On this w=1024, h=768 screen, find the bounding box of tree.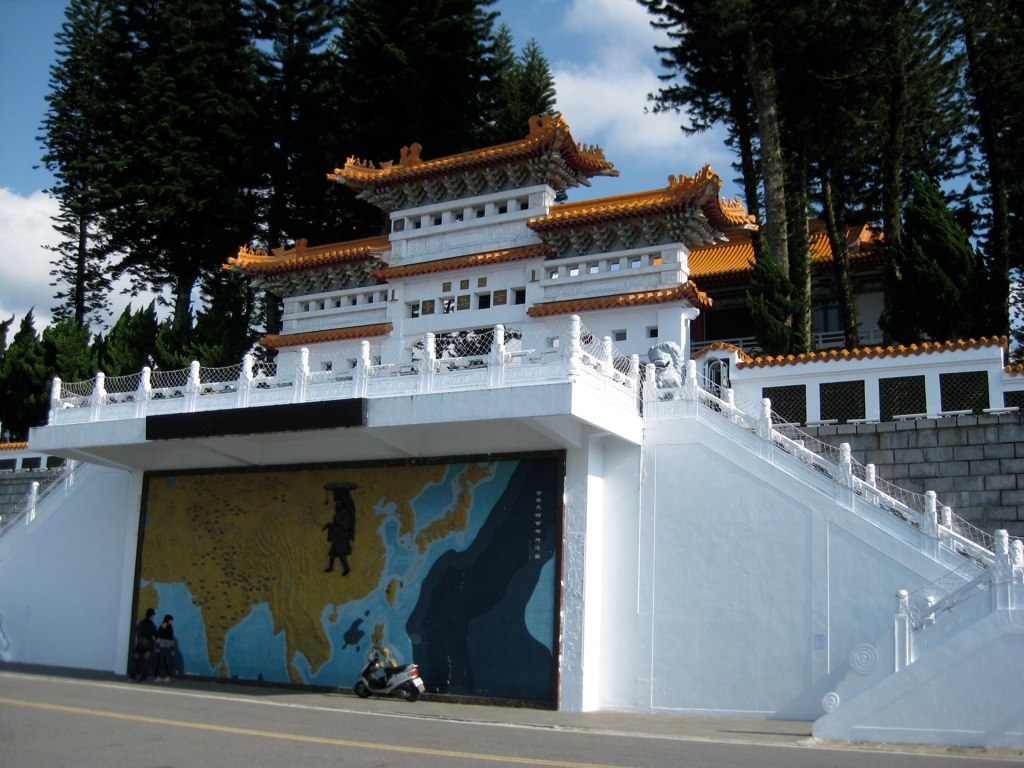
Bounding box: crop(22, 0, 147, 340).
